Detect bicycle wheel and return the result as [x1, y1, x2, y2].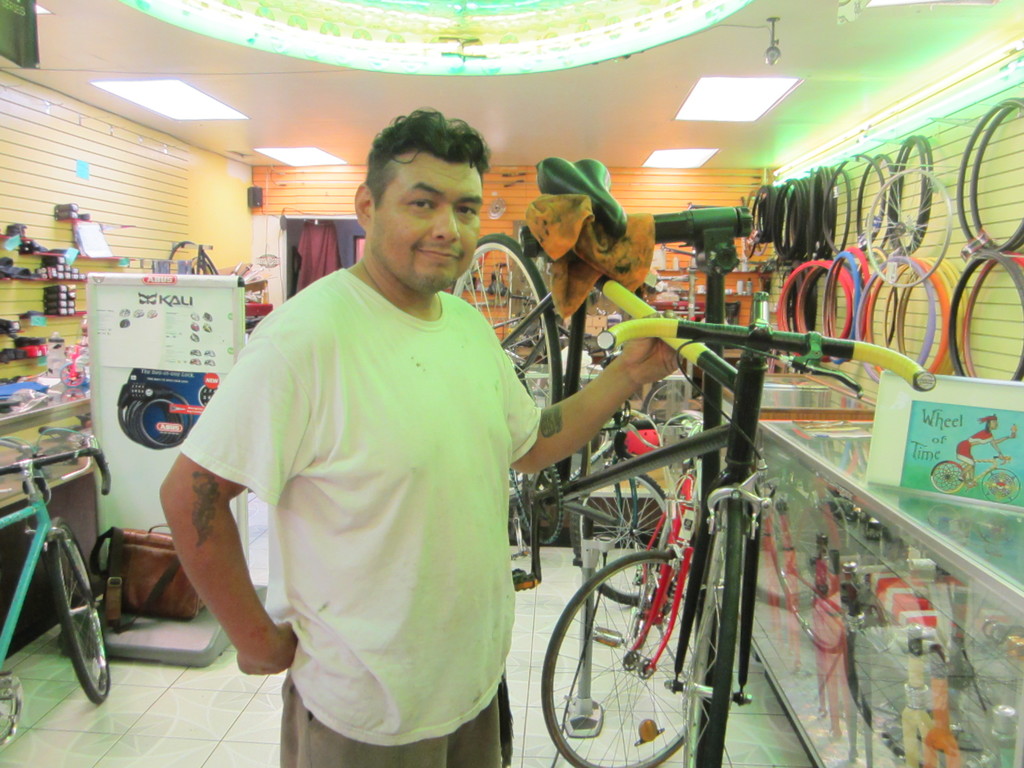
[679, 484, 748, 767].
